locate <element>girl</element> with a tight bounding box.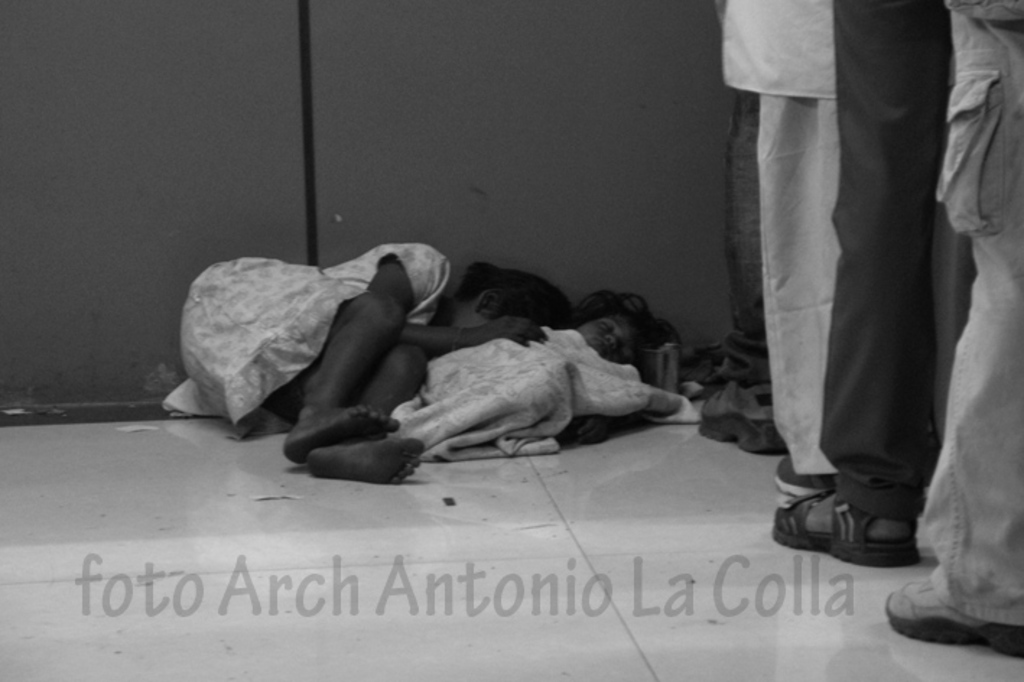
region(153, 241, 568, 481).
